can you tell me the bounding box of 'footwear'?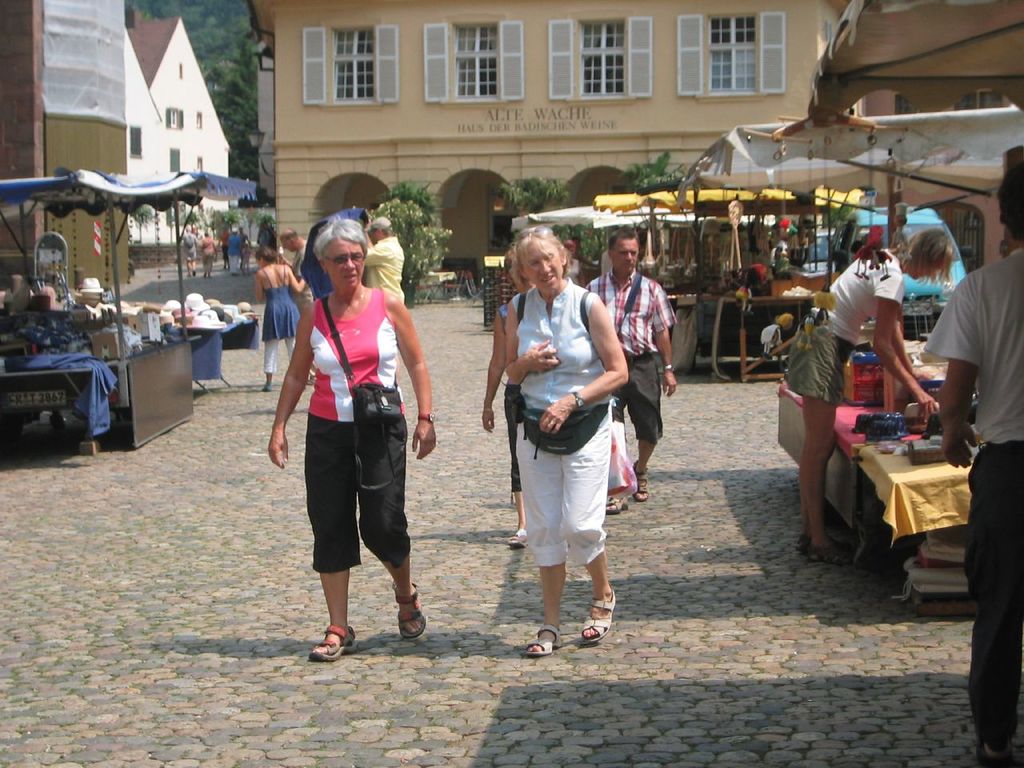
region(306, 623, 357, 661).
